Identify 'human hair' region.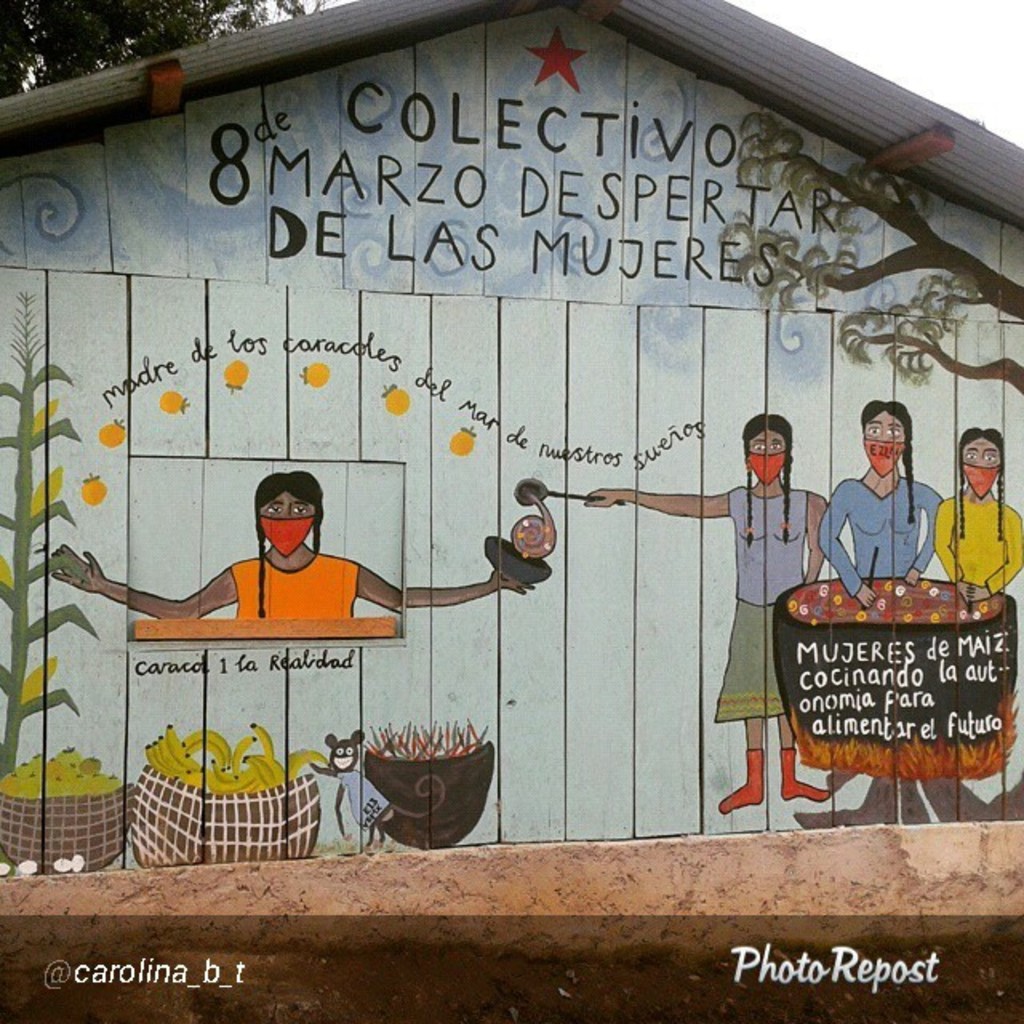
Region: box(858, 400, 914, 530).
